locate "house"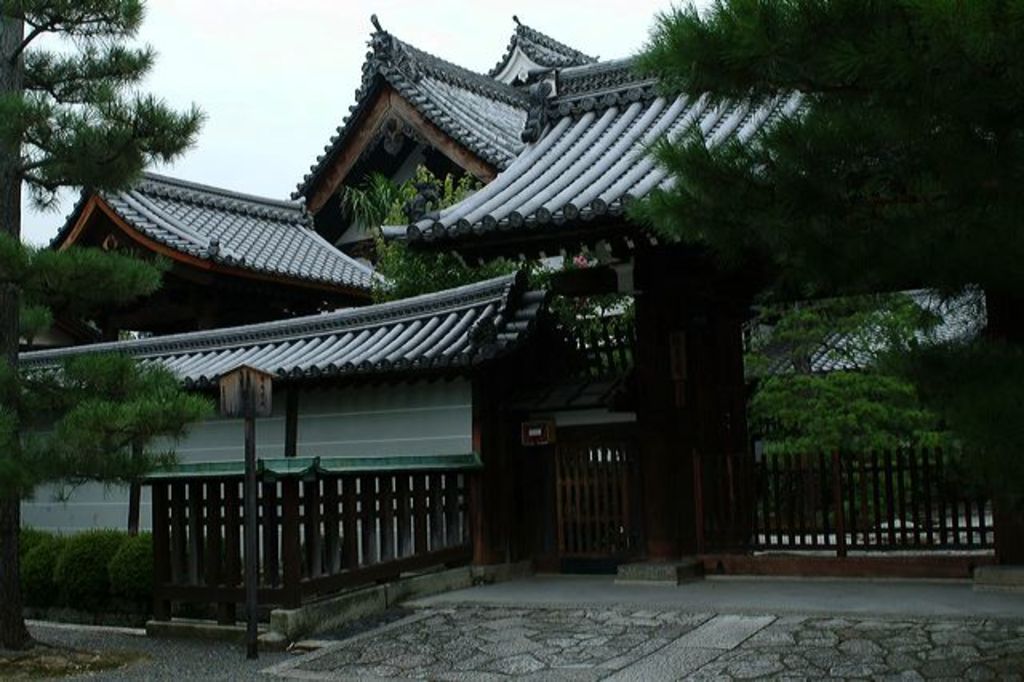
Rect(16, 13, 1022, 634)
